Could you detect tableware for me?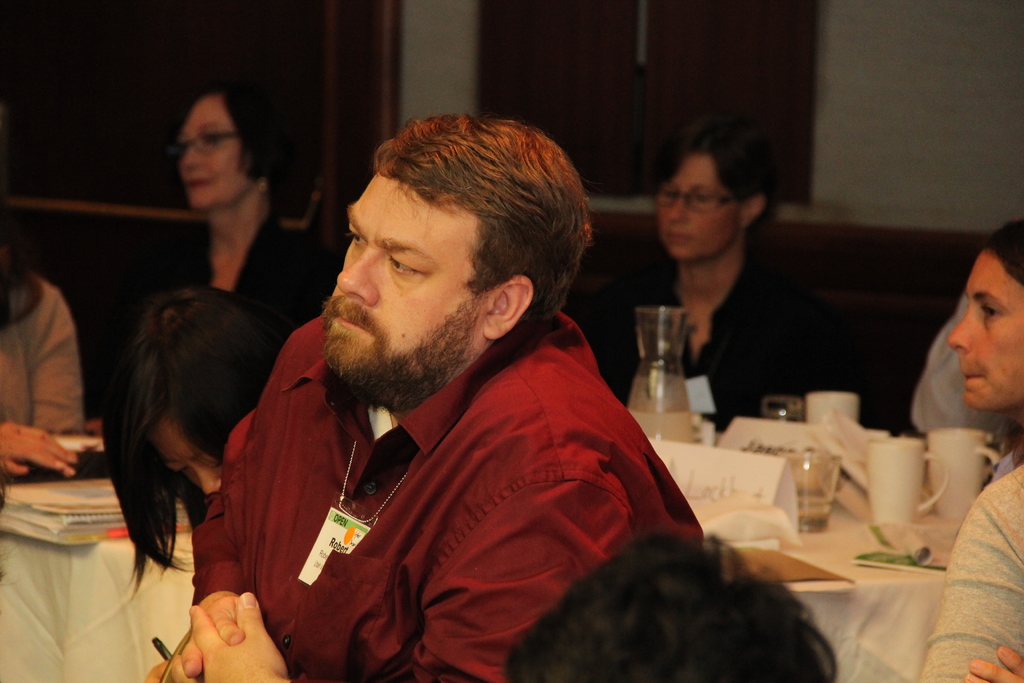
Detection result: [x1=803, y1=386, x2=862, y2=434].
